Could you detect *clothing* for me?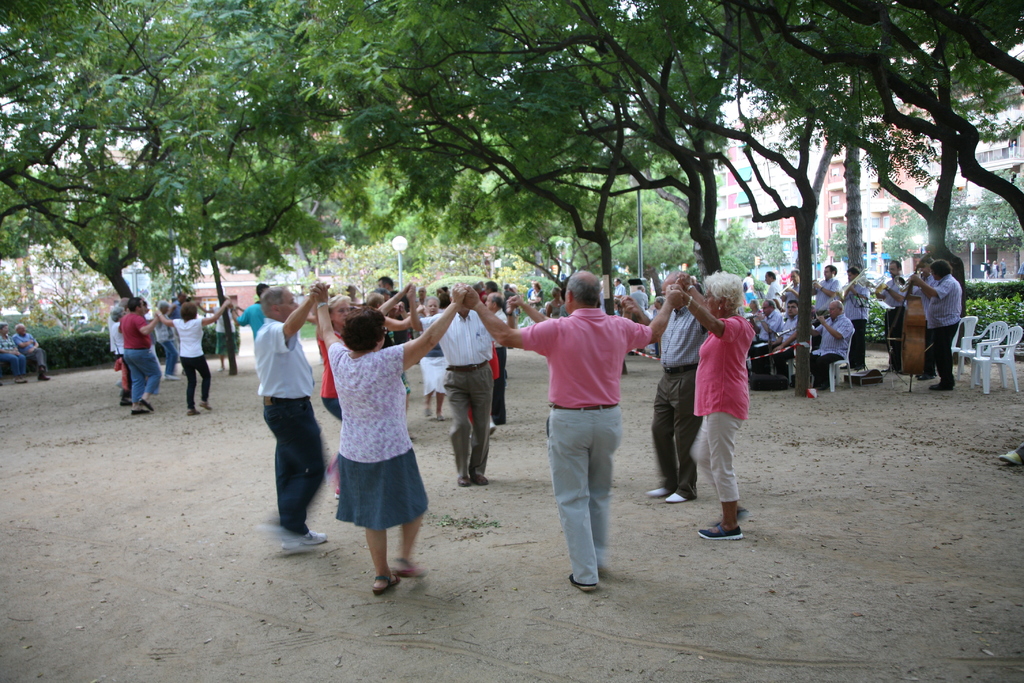
Detection result: x1=166 y1=314 x2=209 y2=419.
